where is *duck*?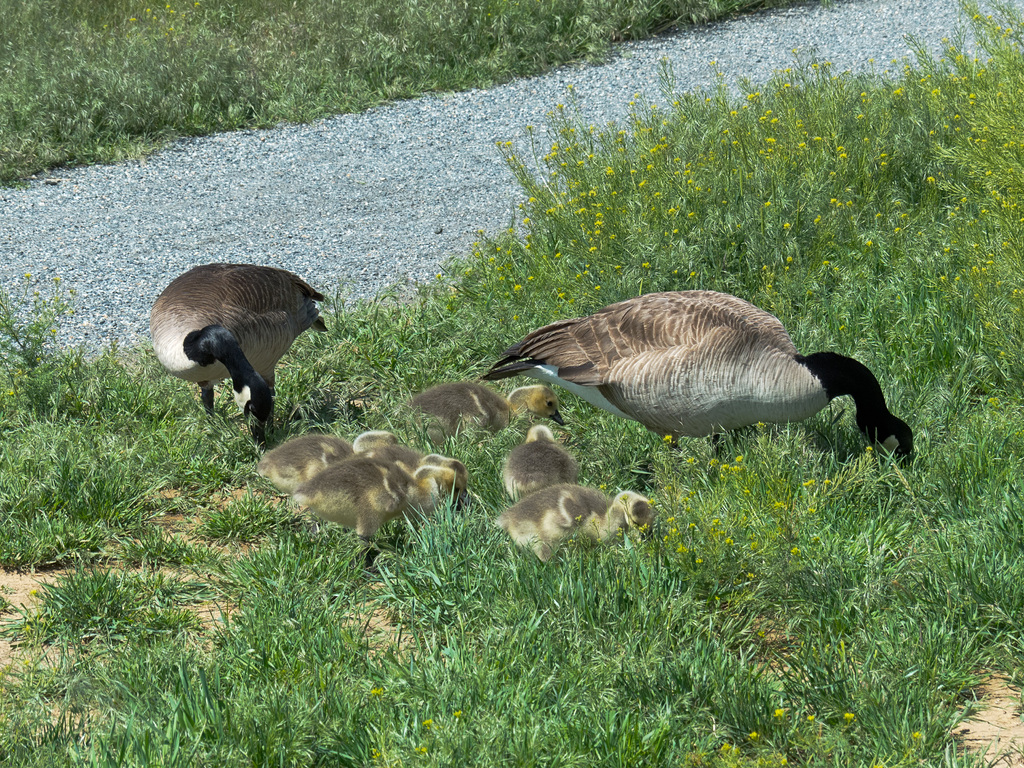
401 450 468 516.
